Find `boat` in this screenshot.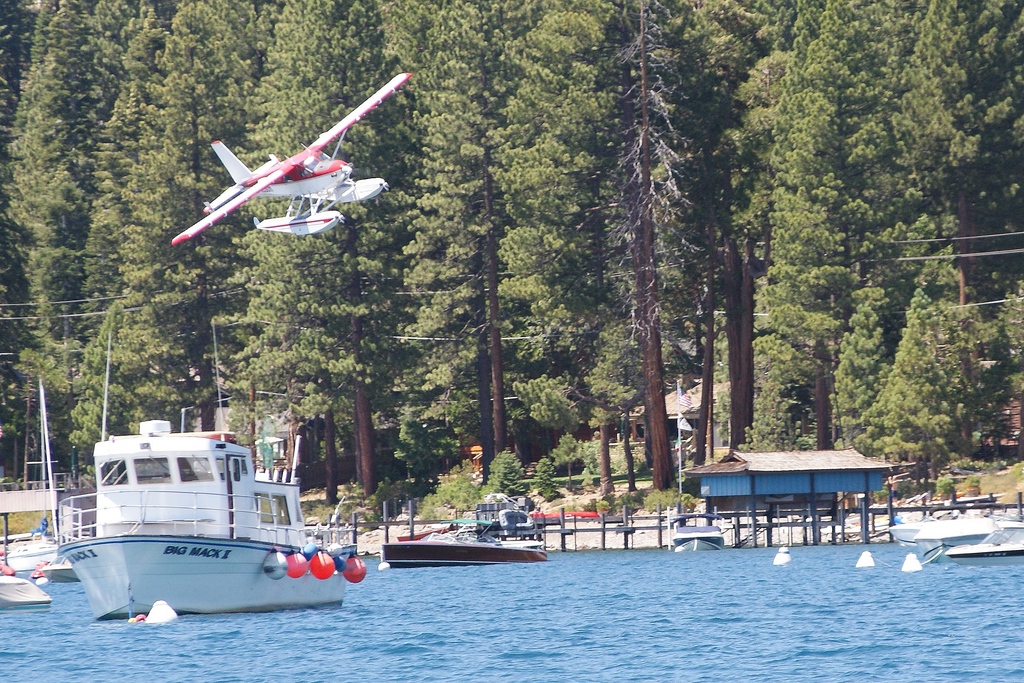
The bounding box for `boat` is x1=44 y1=397 x2=368 y2=621.
